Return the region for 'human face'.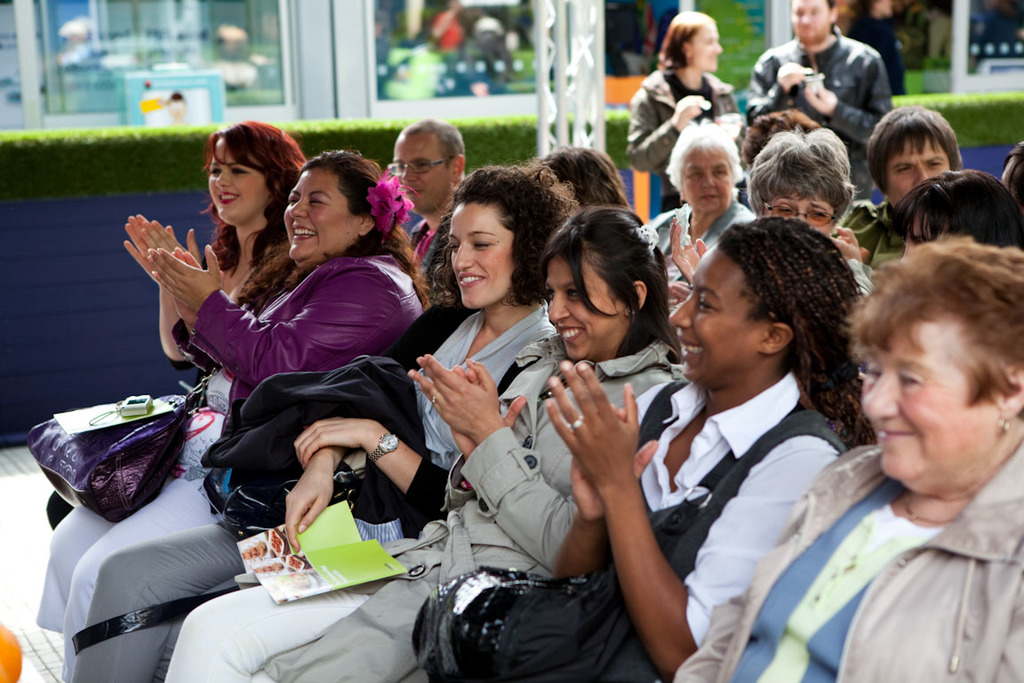
391, 130, 453, 213.
